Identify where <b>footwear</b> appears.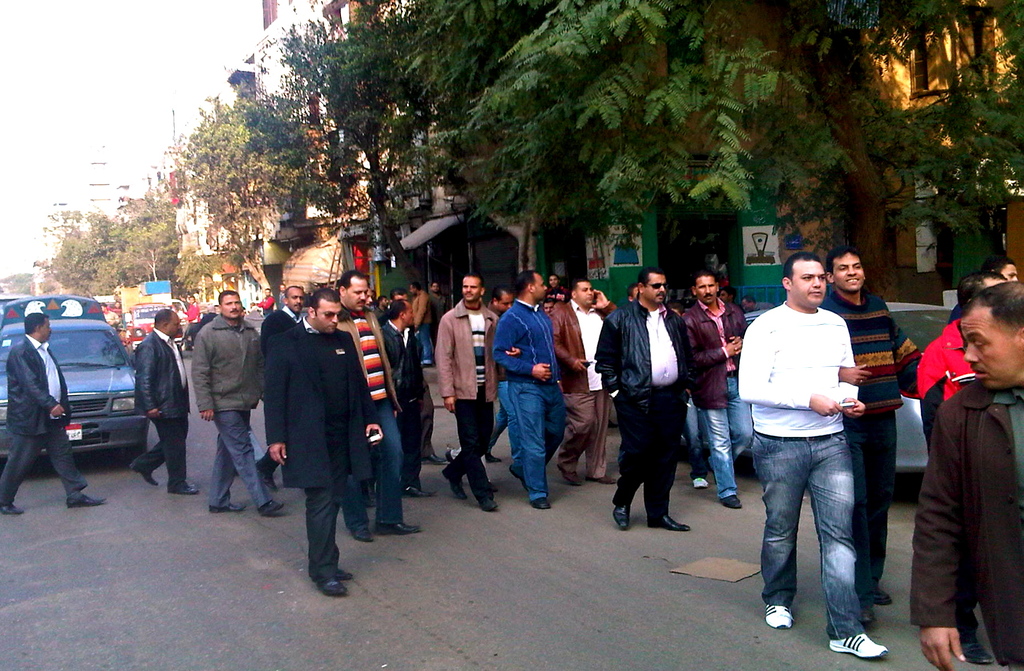
Appears at <bbox>565, 477, 582, 485</bbox>.
